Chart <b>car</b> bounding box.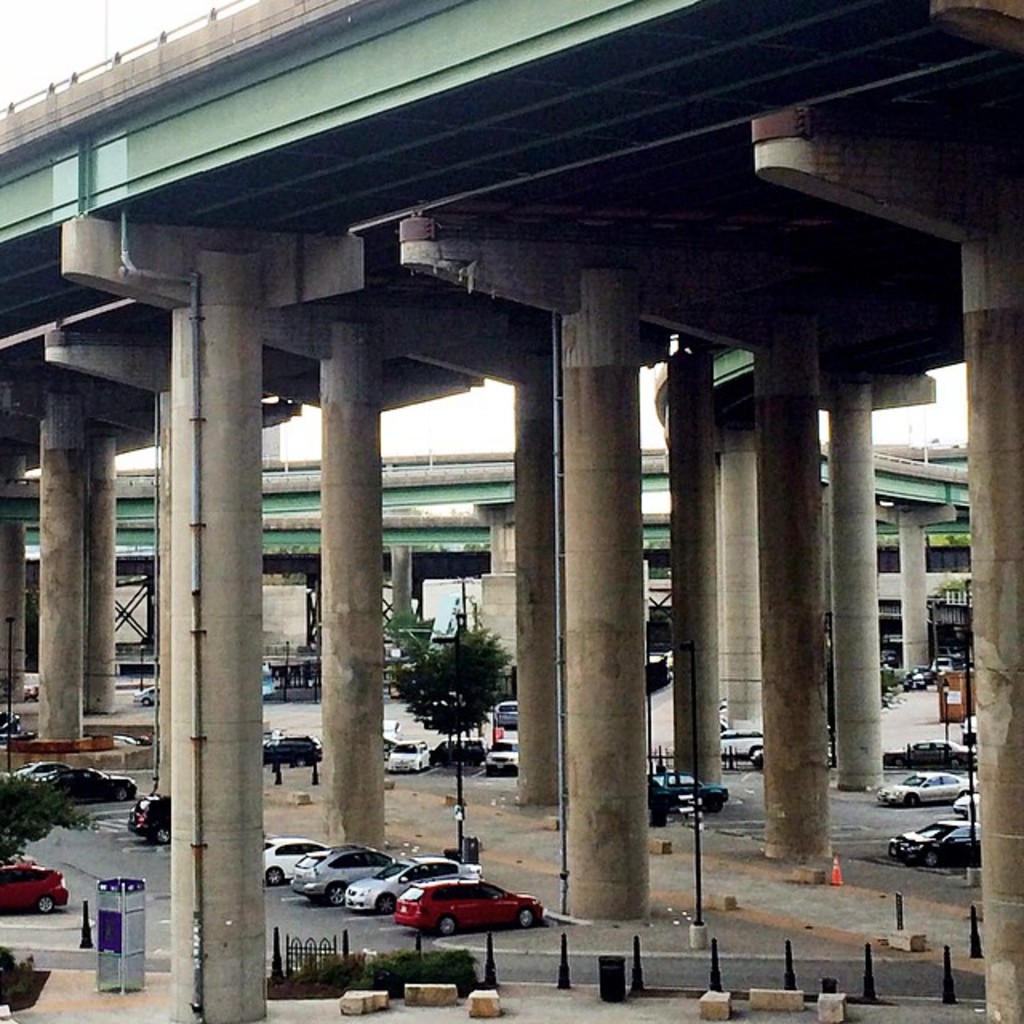
Charted: rect(61, 773, 134, 800).
